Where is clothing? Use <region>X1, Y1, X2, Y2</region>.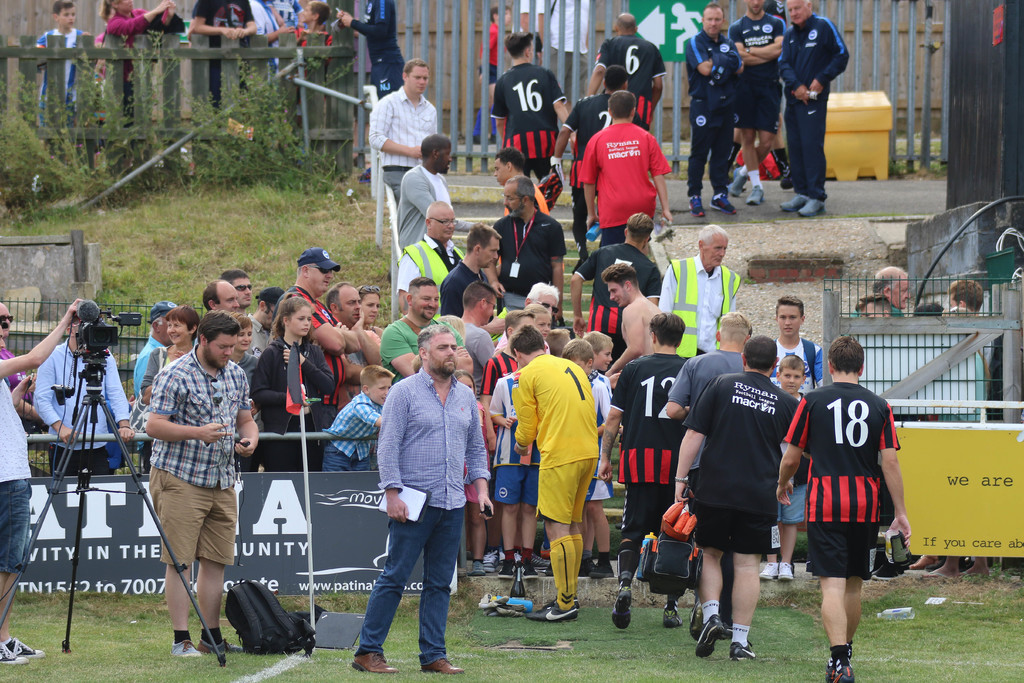
<region>31, 21, 86, 152</region>.
